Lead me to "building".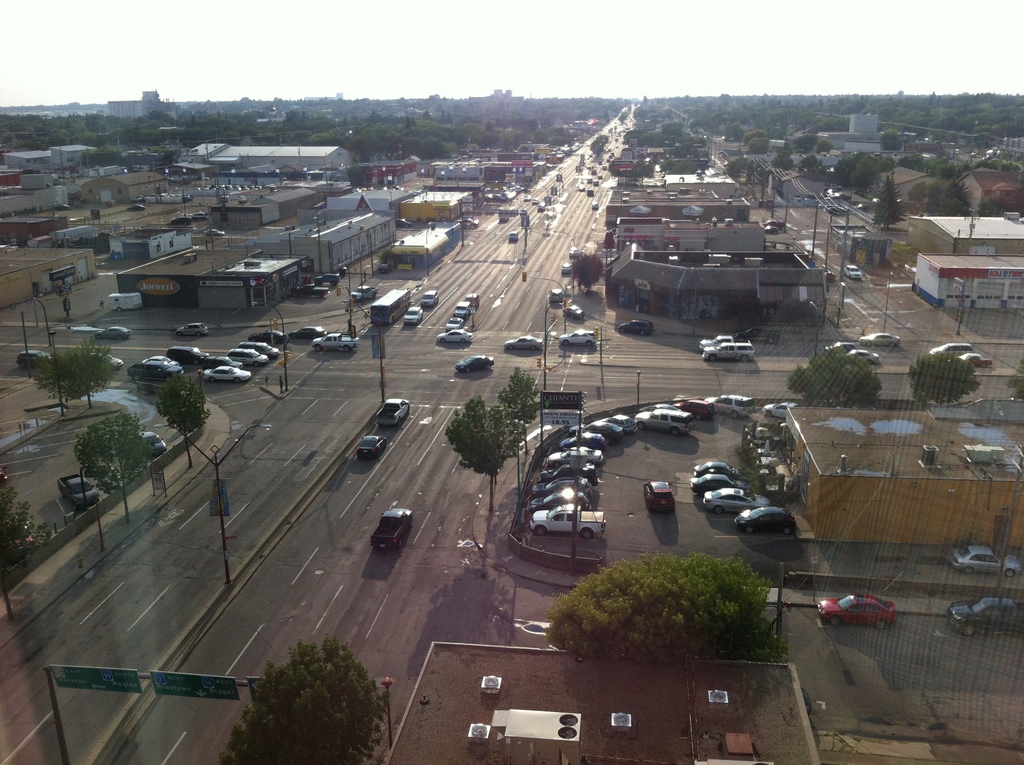
Lead to bbox(786, 392, 1023, 547).
